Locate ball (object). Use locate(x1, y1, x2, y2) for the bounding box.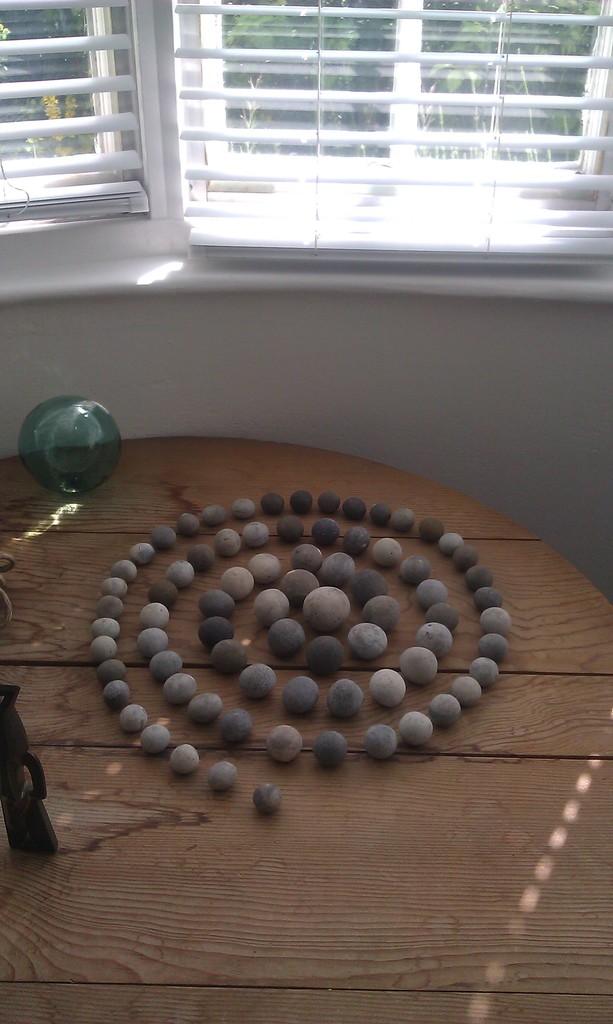
locate(96, 592, 124, 616).
